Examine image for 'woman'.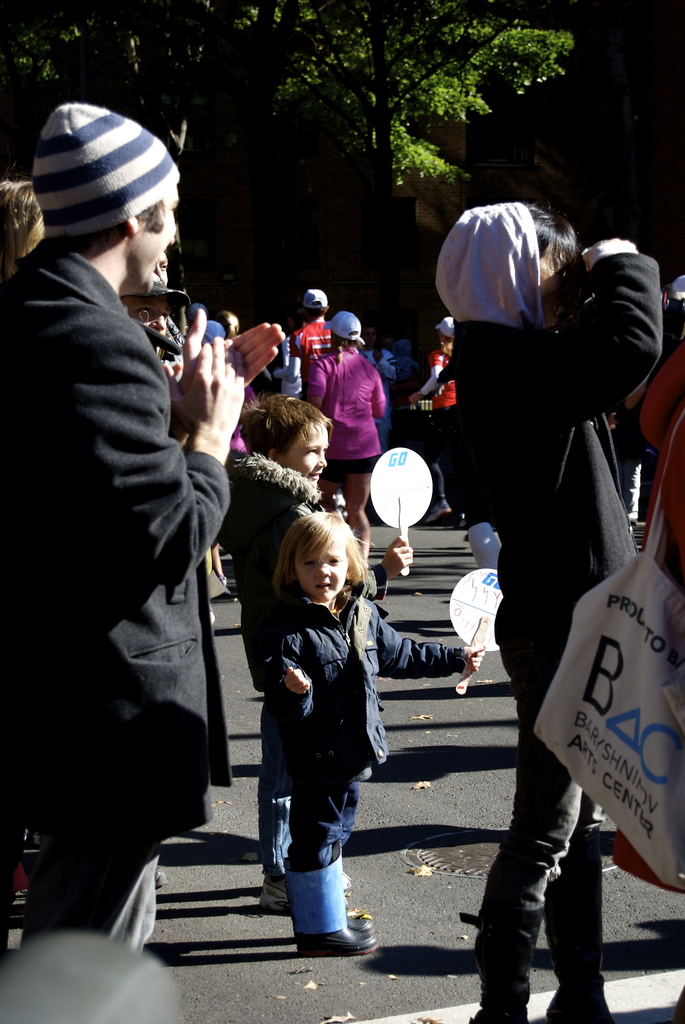
Examination result: bbox=(438, 191, 684, 1011).
